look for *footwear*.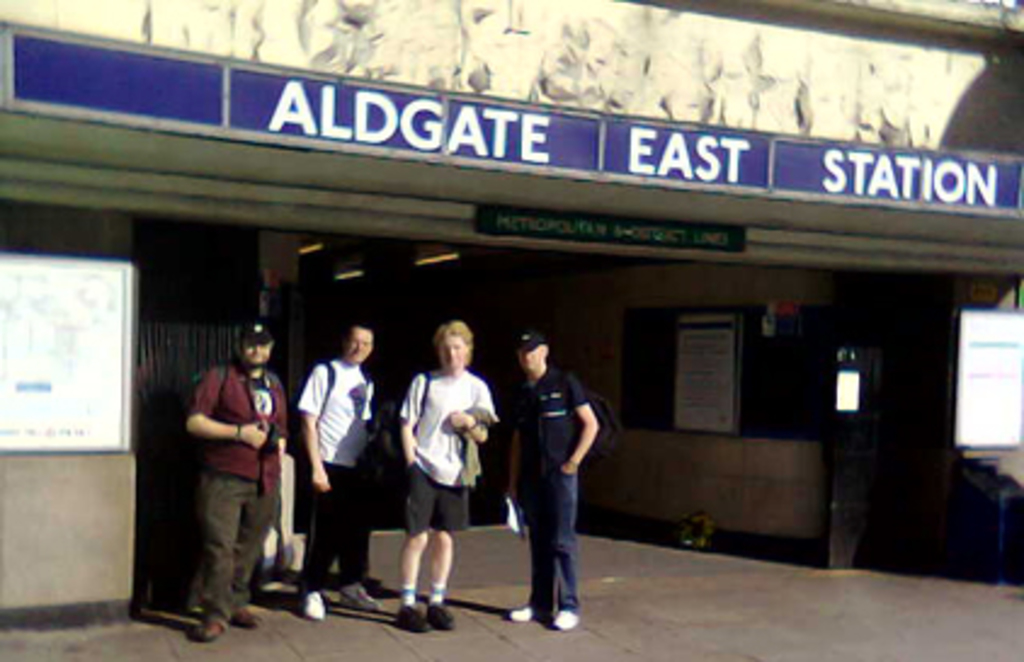
Found: Rect(556, 611, 580, 633).
